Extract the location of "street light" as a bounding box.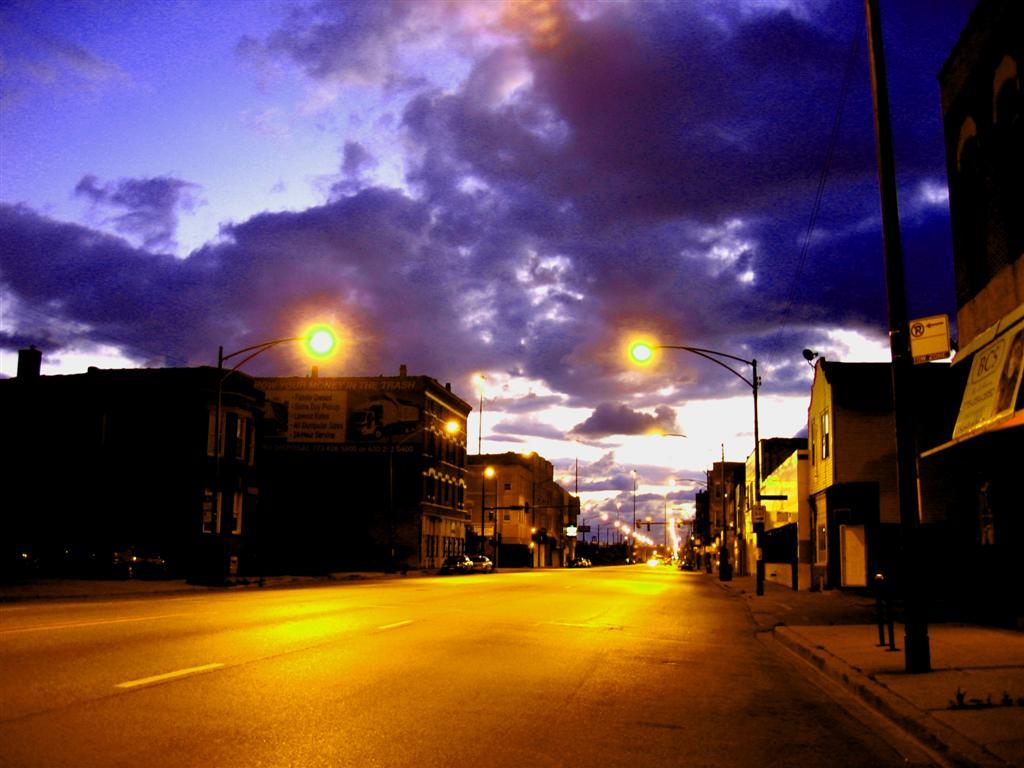
[left=214, top=315, right=344, bottom=560].
